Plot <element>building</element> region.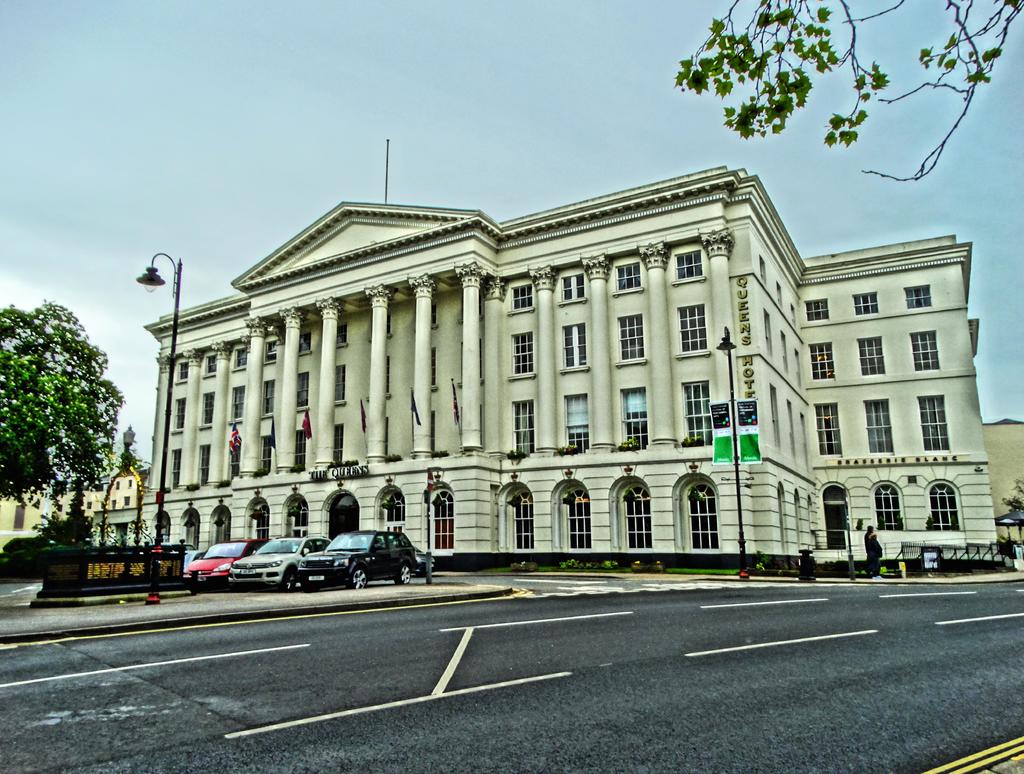
Plotted at l=138, t=138, r=1004, b=571.
